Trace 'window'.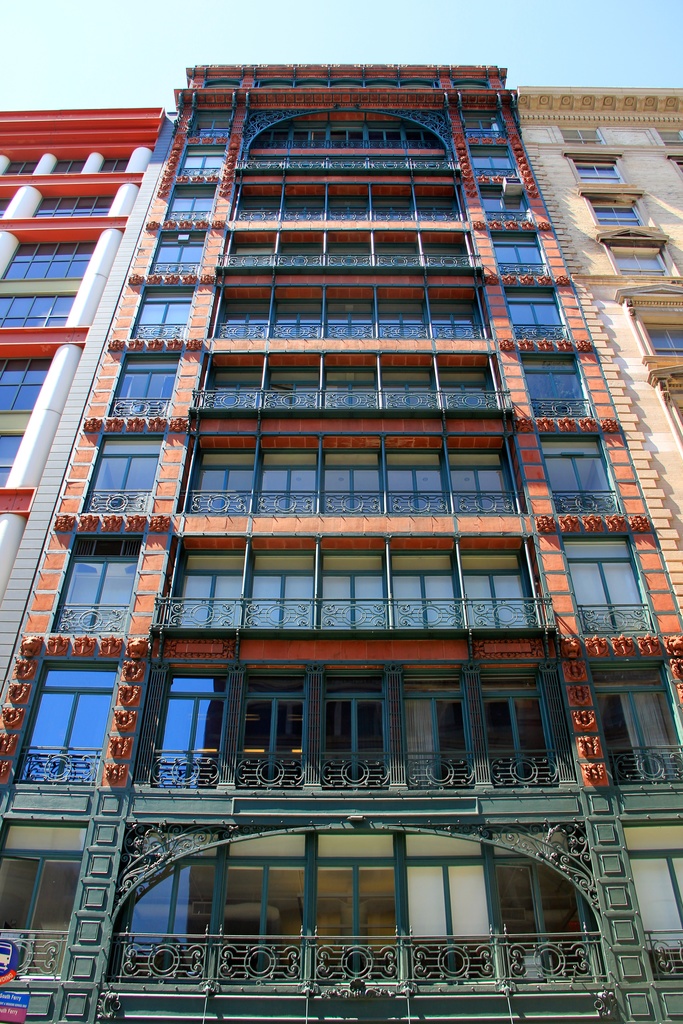
Traced to bbox(177, 547, 239, 638).
